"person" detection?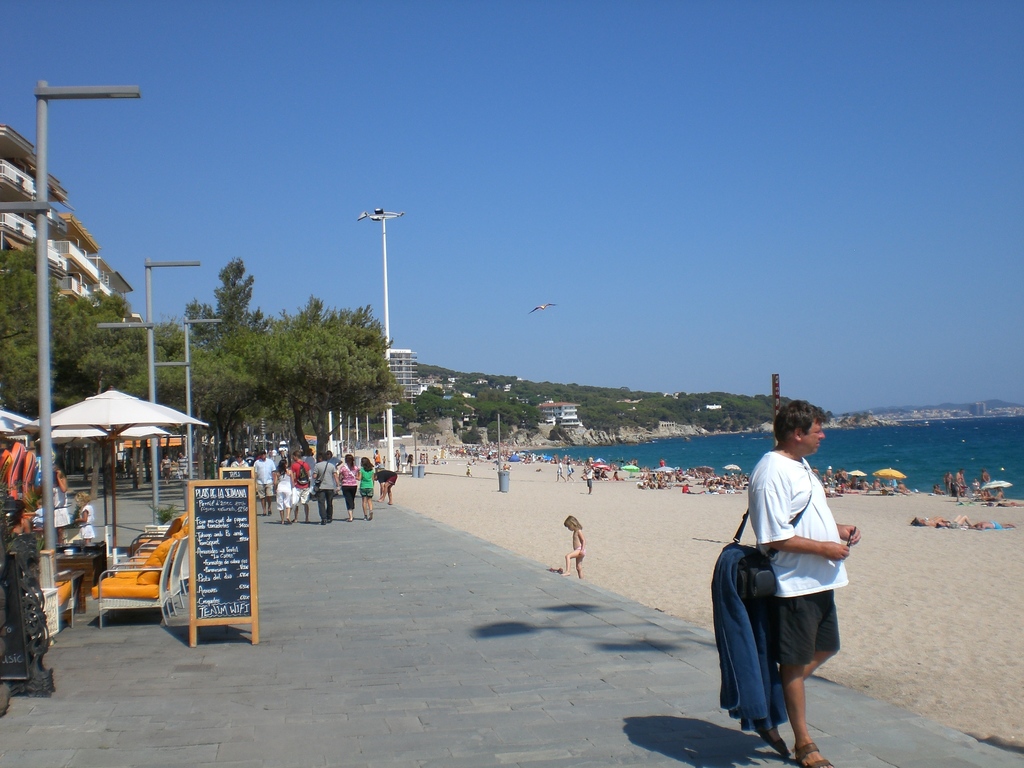
detection(175, 451, 189, 484)
